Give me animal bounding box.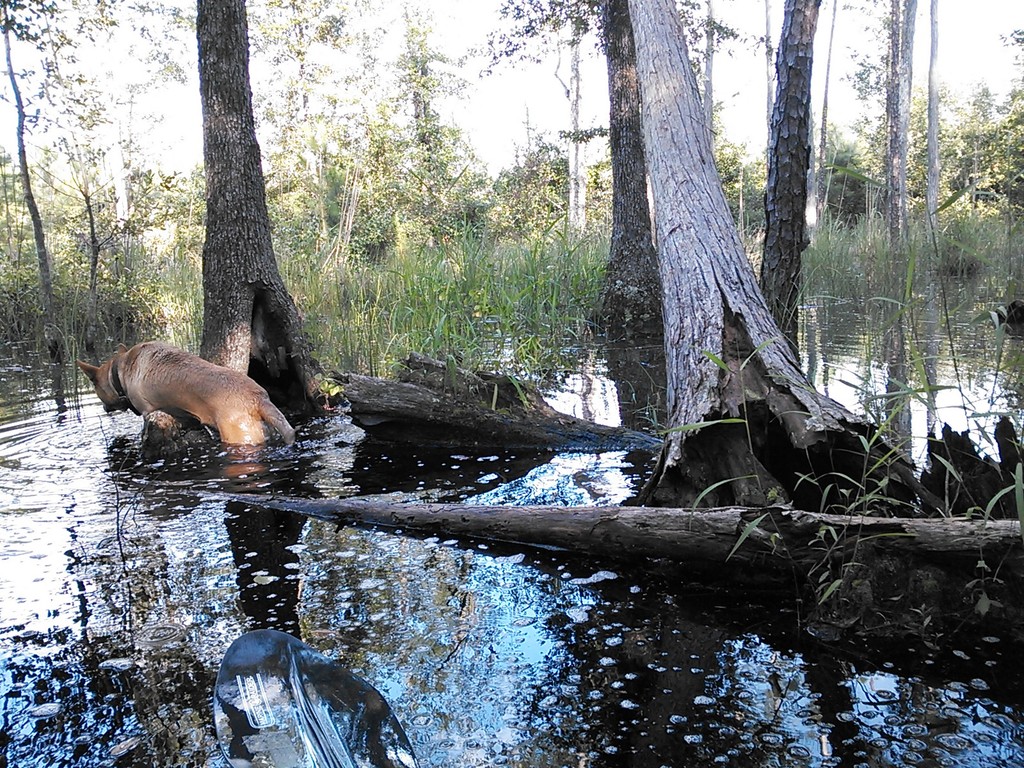
left=57, top=321, right=312, bottom=454.
